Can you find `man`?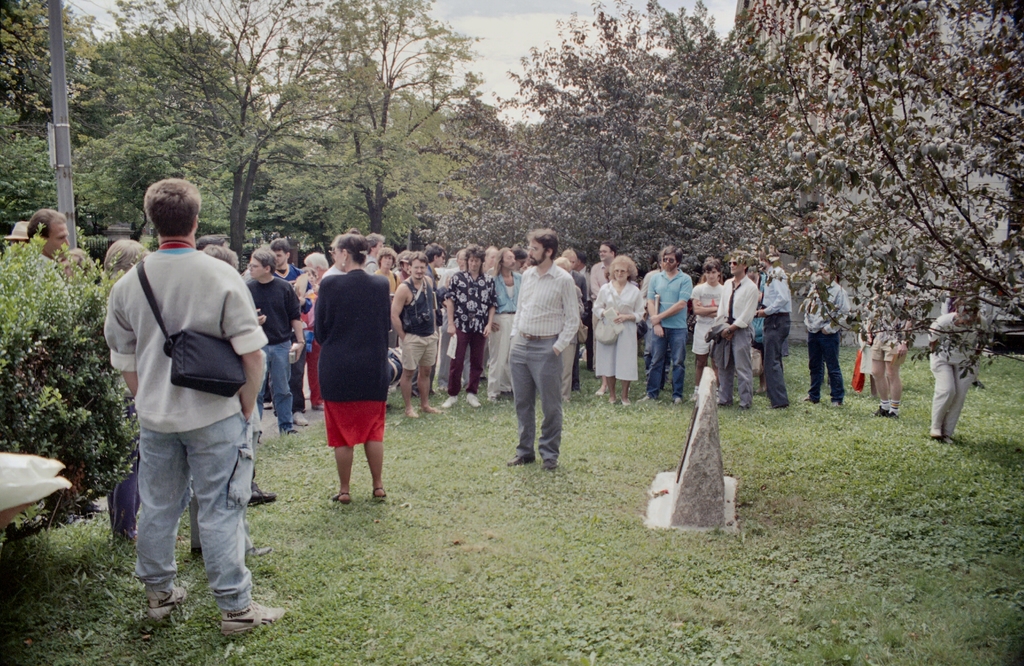
Yes, bounding box: 26 205 75 317.
